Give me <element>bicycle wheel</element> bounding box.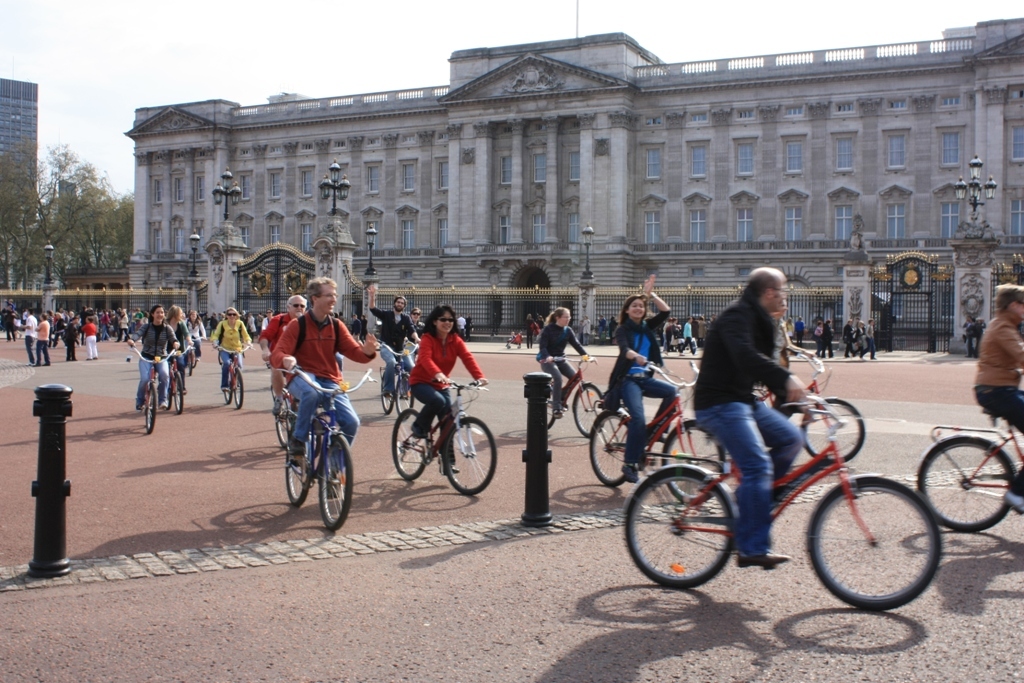
x1=622, y1=464, x2=738, y2=587.
